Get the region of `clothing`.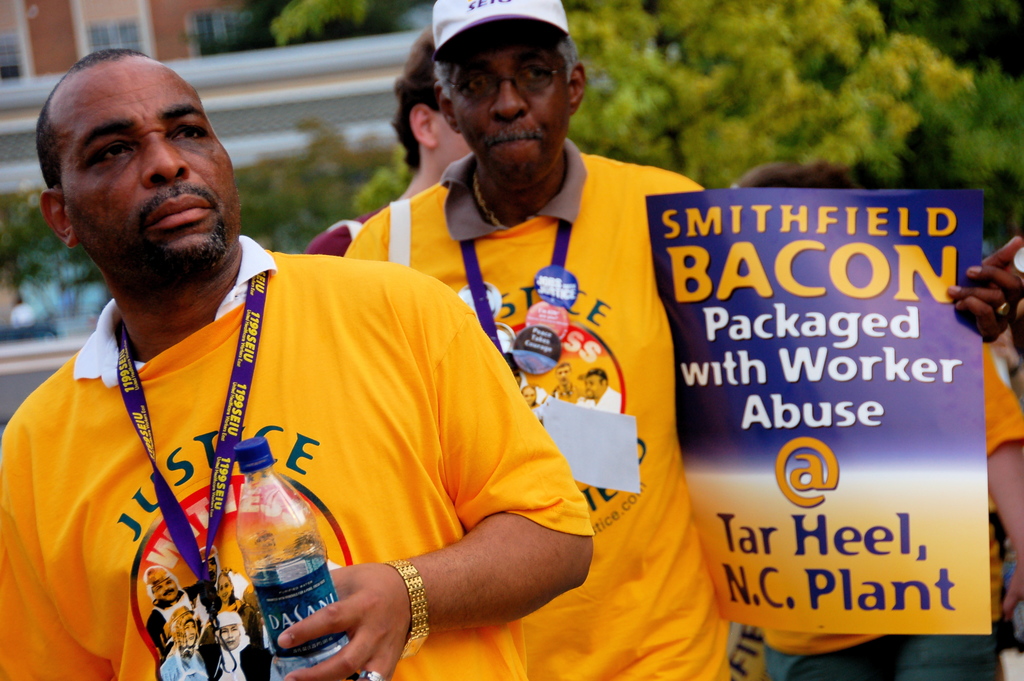
[left=207, top=640, right=275, bottom=680].
